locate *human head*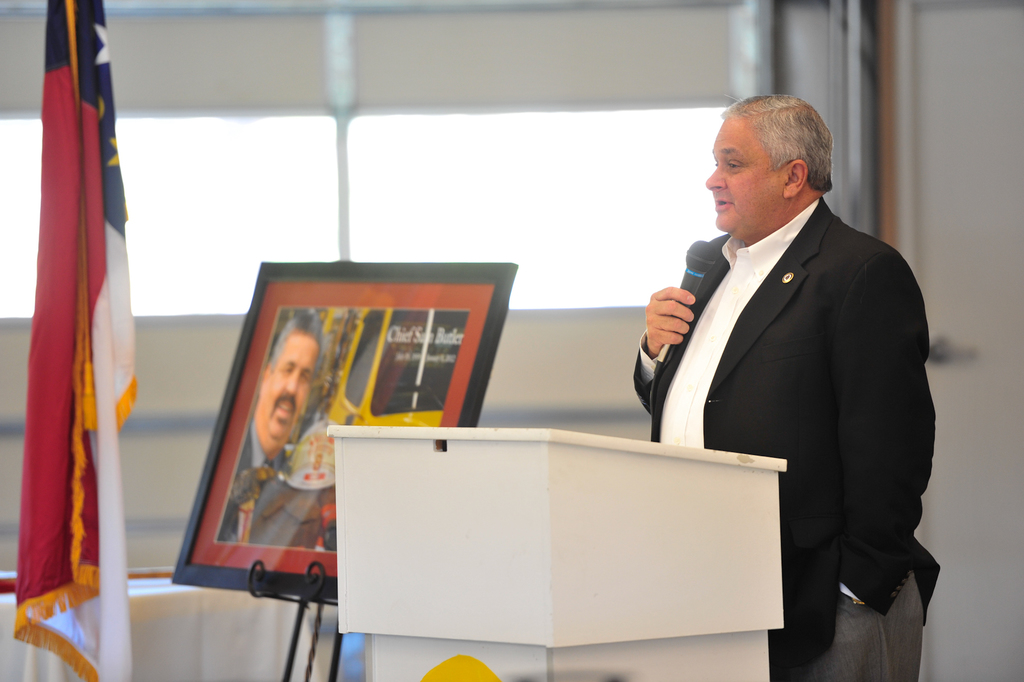
box(705, 95, 849, 229)
